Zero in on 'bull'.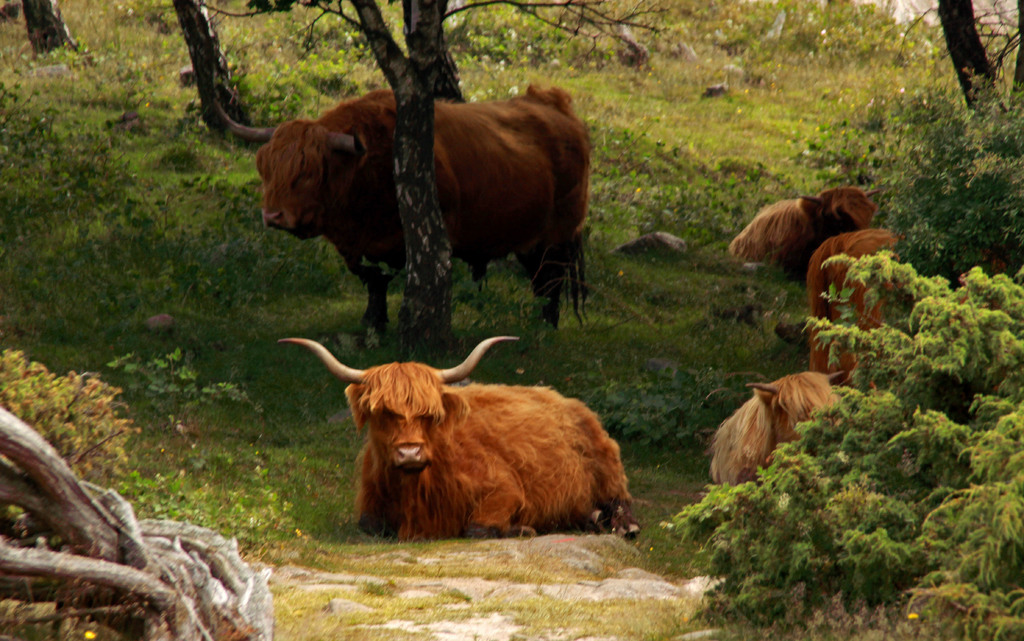
Zeroed in: rect(810, 226, 917, 378).
